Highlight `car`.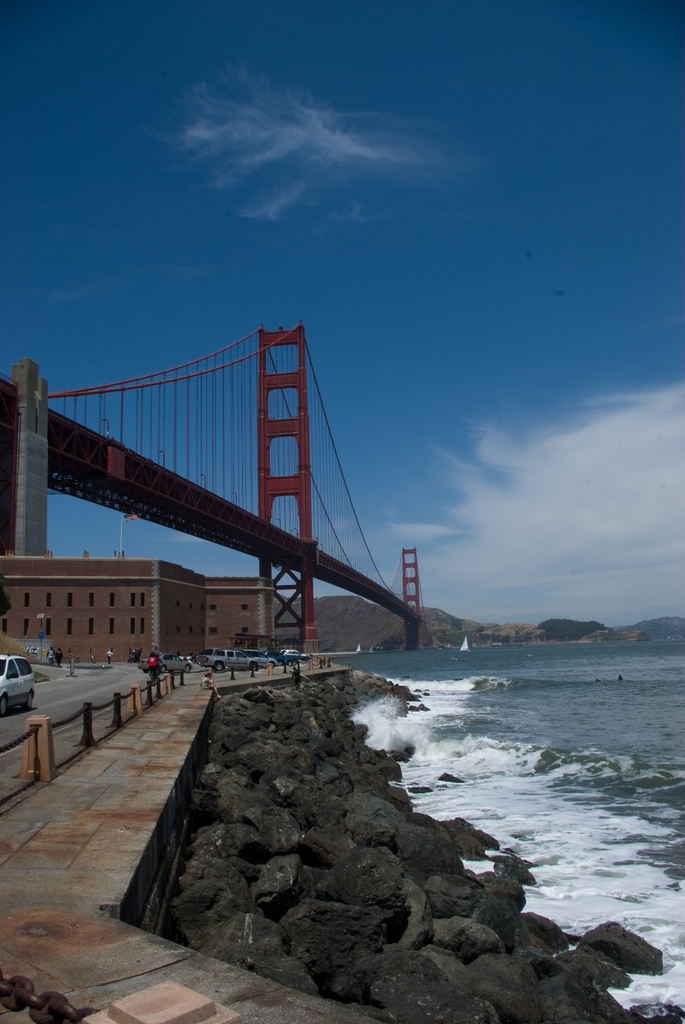
Highlighted region: 0 649 37 711.
